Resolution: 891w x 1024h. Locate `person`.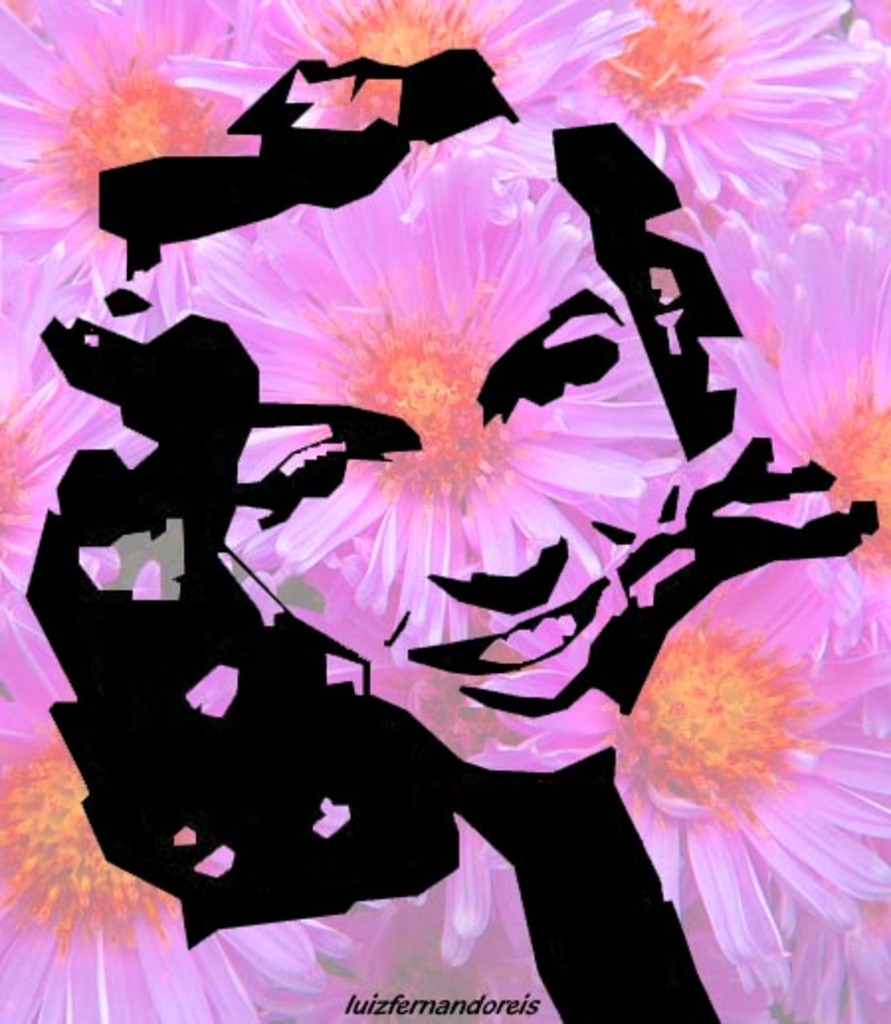
l=36, t=40, r=889, b=1016.
